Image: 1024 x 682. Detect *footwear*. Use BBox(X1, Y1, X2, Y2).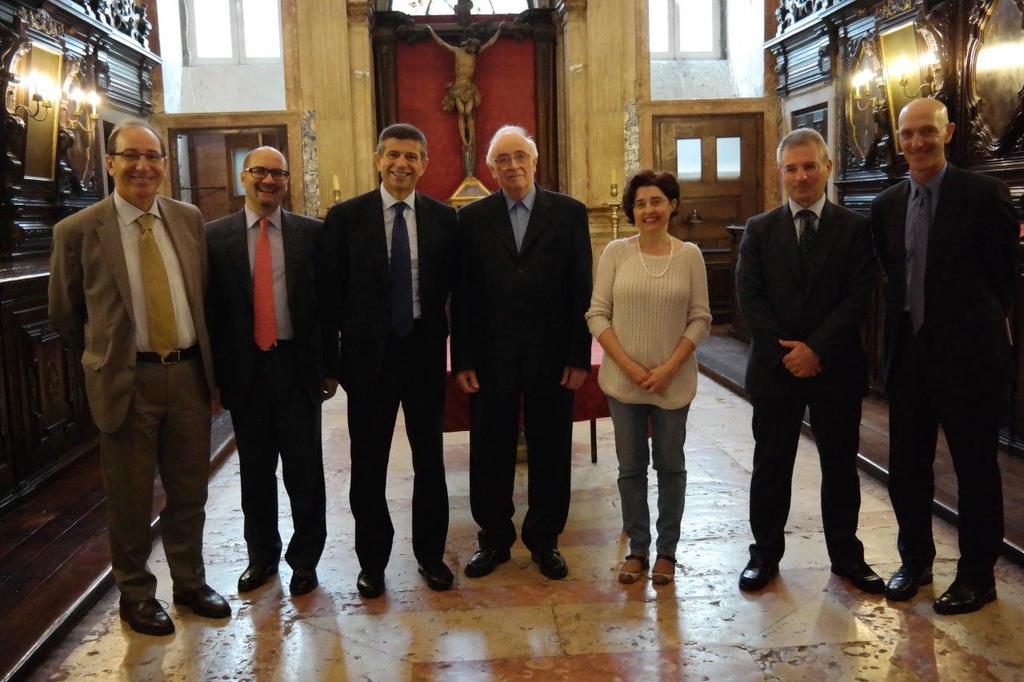
BBox(622, 555, 646, 580).
